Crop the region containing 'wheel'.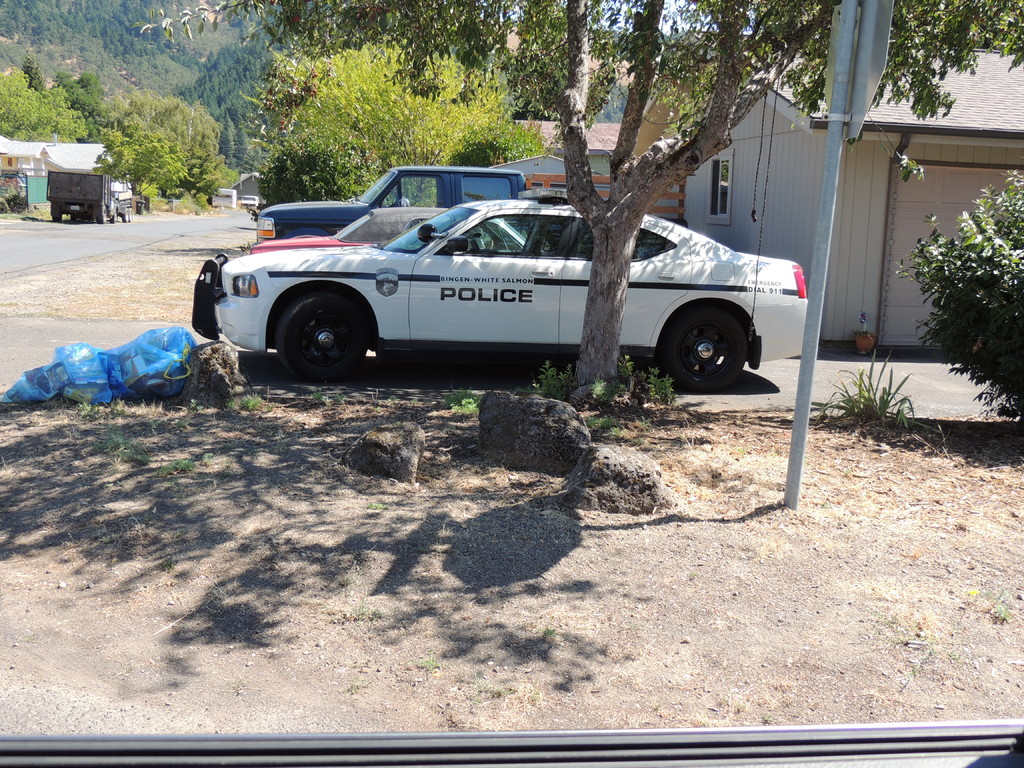
Crop region: region(122, 207, 127, 223).
